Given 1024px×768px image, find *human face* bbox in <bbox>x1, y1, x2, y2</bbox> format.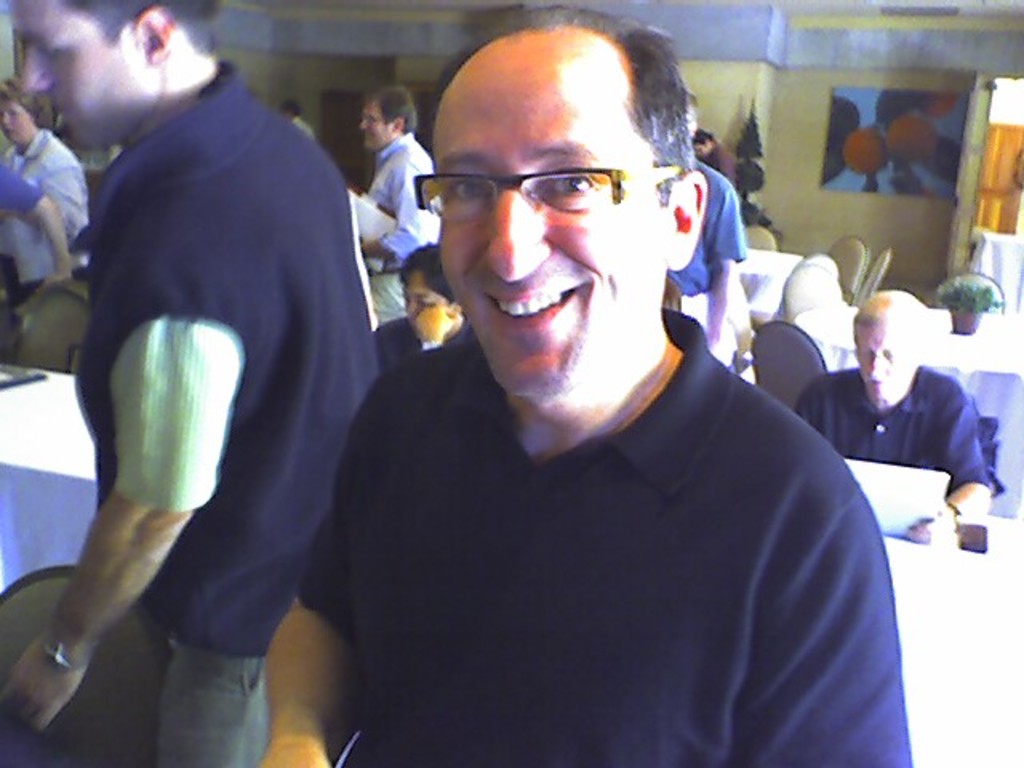
<bbox>362, 104, 397, 150</bbox>.
